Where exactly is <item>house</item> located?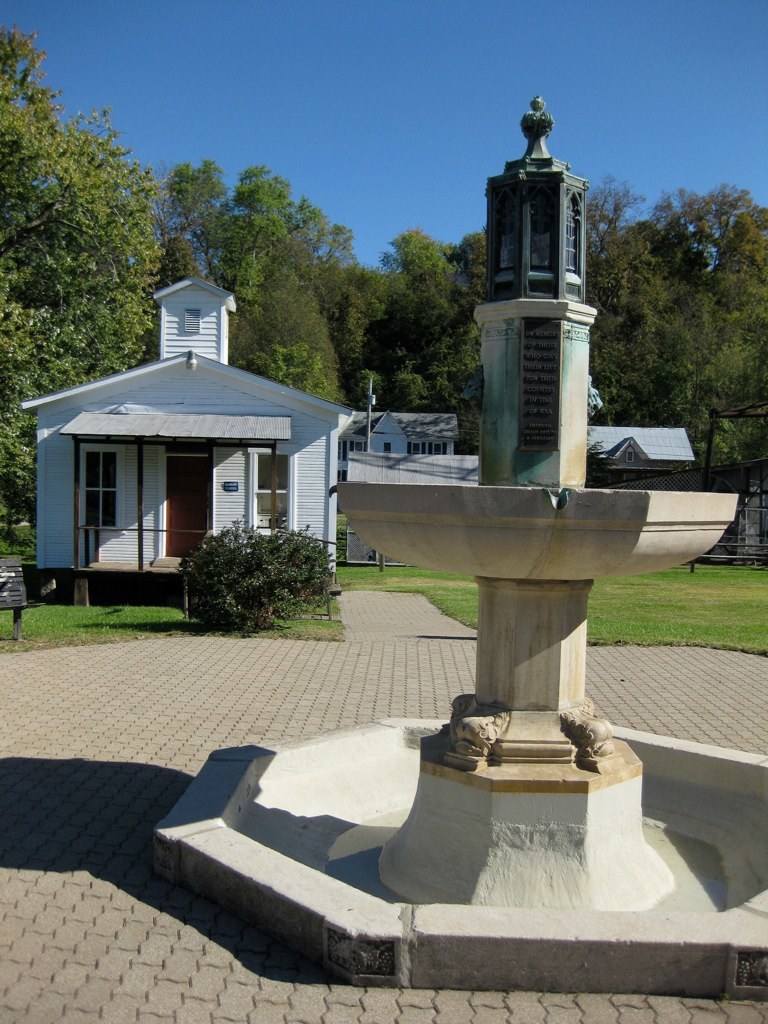
Its bounding box is (584,426,696,492).
